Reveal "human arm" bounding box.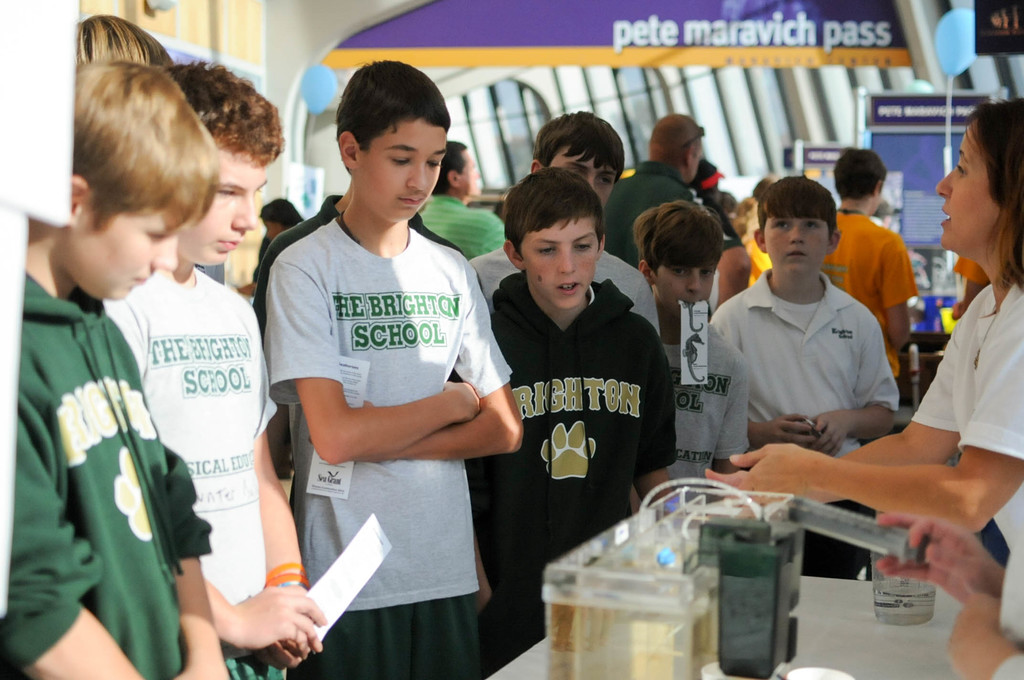
Revealed: box(250, 243, 273, 330).
